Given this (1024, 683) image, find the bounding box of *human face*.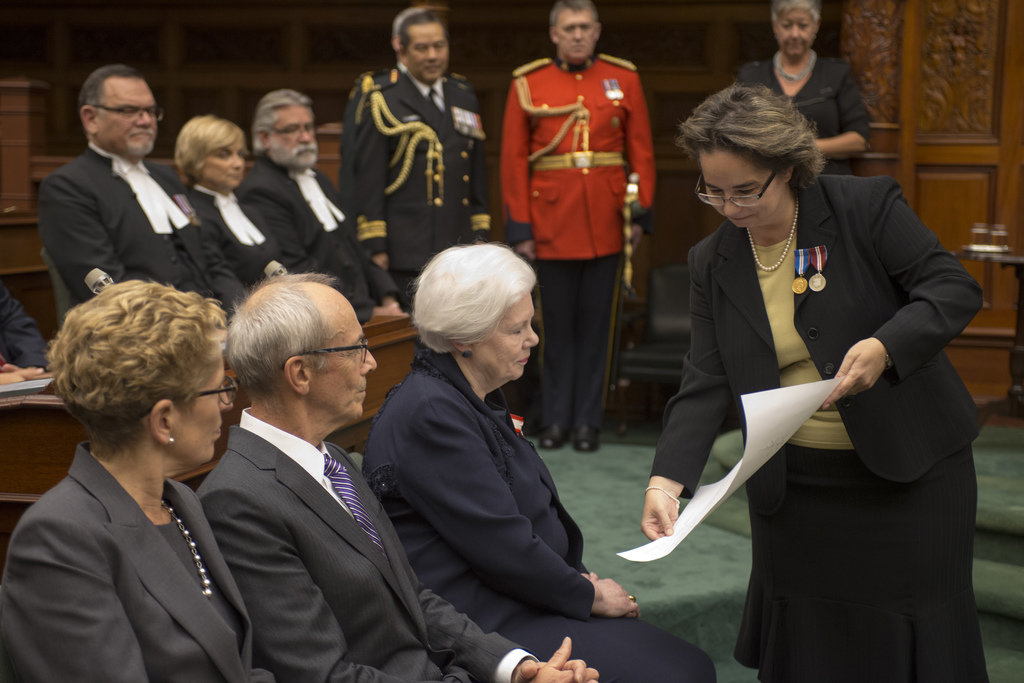
region(269, 108, 318, 166).
